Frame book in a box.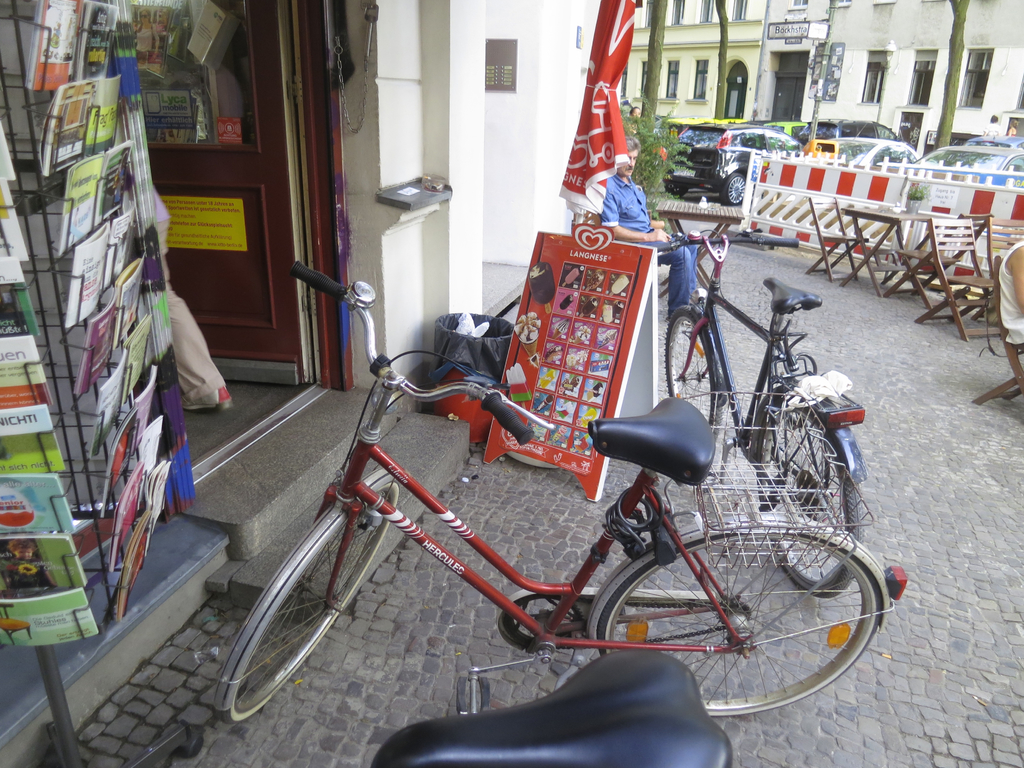
0/586/100/651.
